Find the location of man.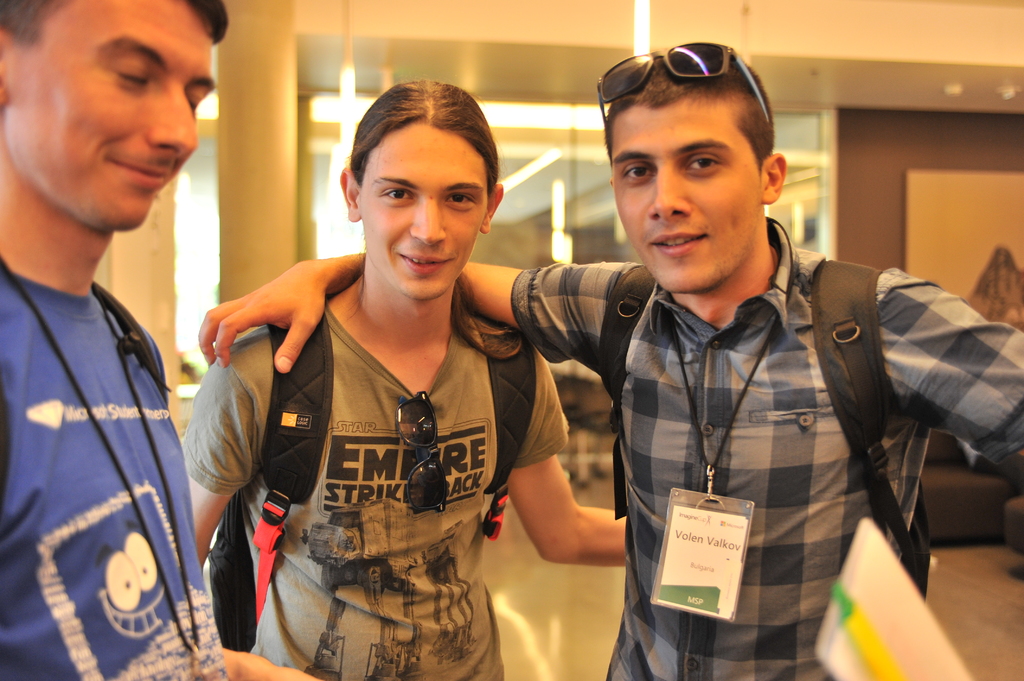
Location: [left=198, top=61, right=1023, bottom=680].
